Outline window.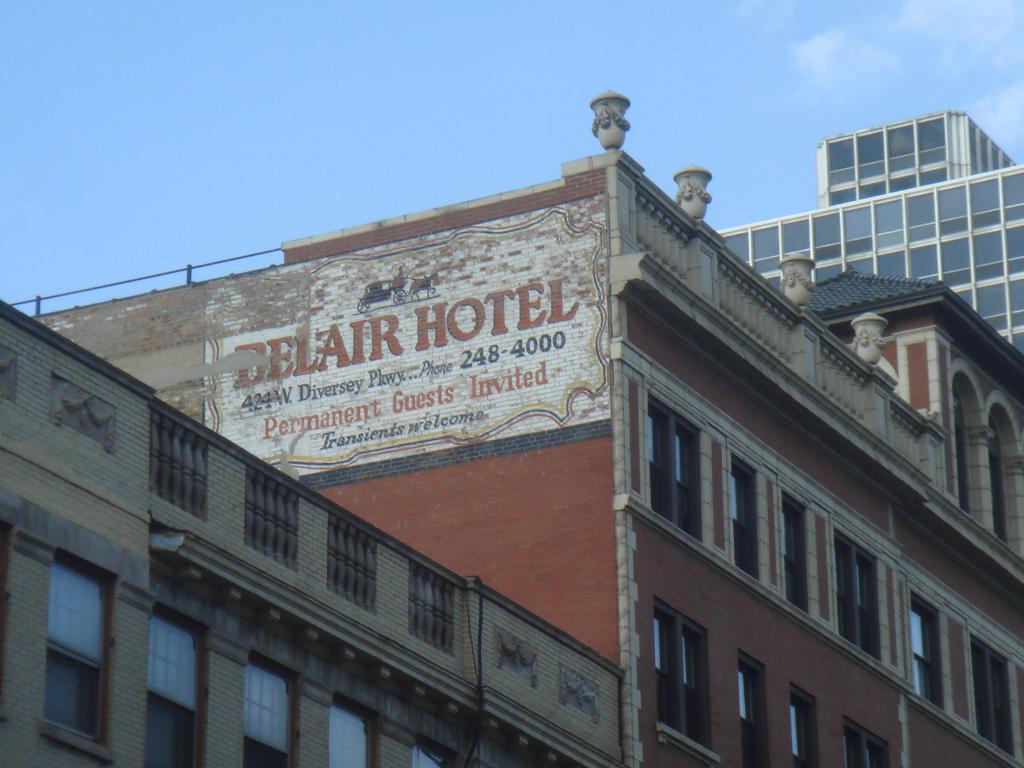
Outline: rect(909, 590, 943, 709).
